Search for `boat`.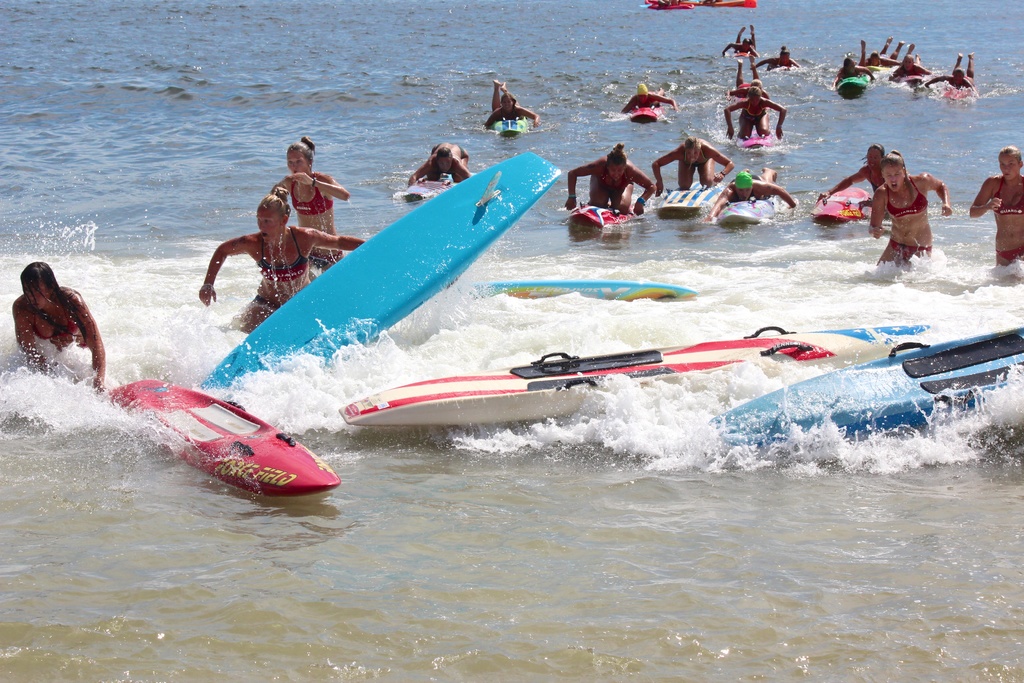
Found at 108, 373, 341, 501.
